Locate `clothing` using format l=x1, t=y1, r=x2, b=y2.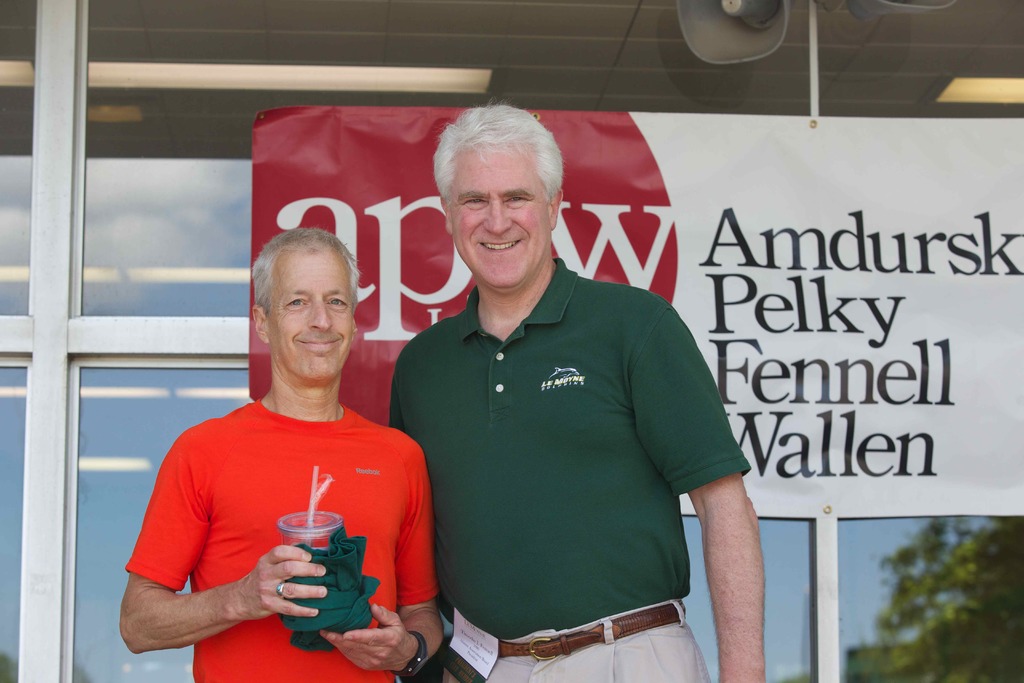
l=394, t=240, r=751, b=650.
